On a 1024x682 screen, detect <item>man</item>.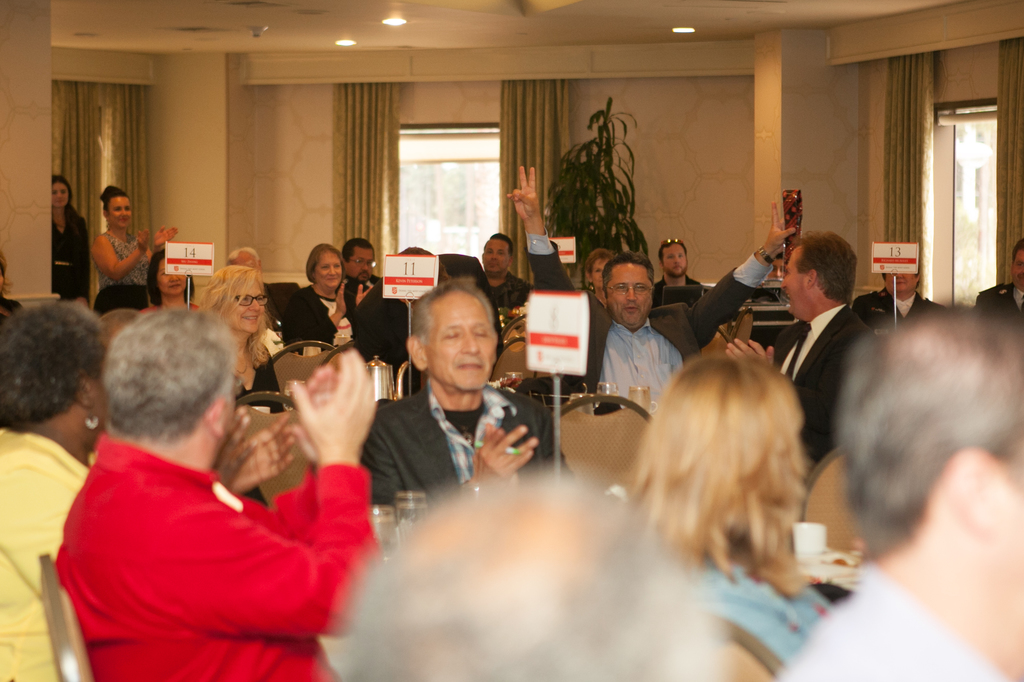
974 240 1023 321.
